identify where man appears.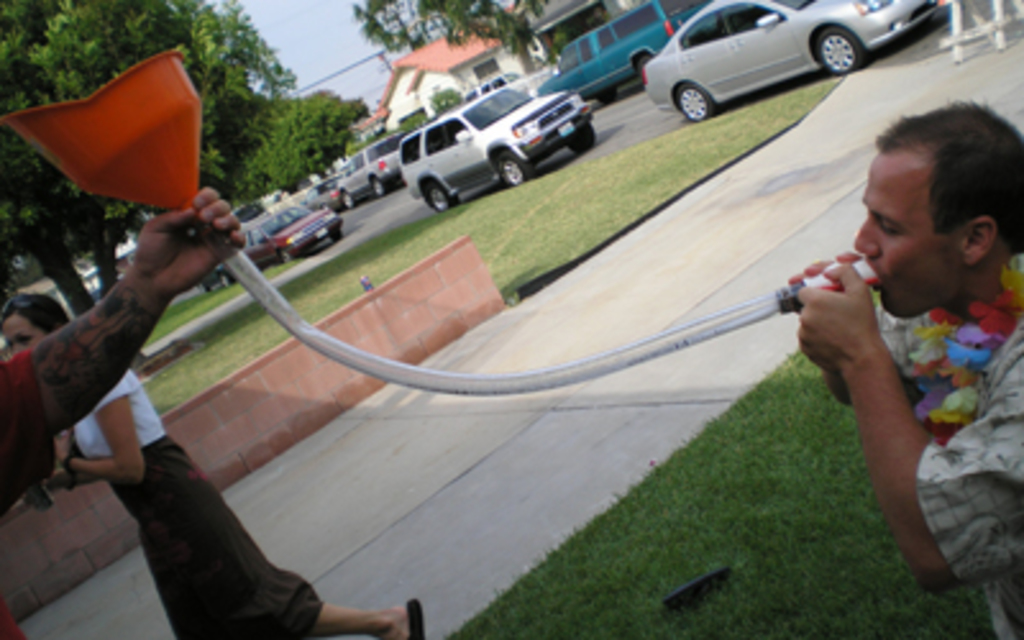
Appears at bbox=[794, 97, 1021, 637].
